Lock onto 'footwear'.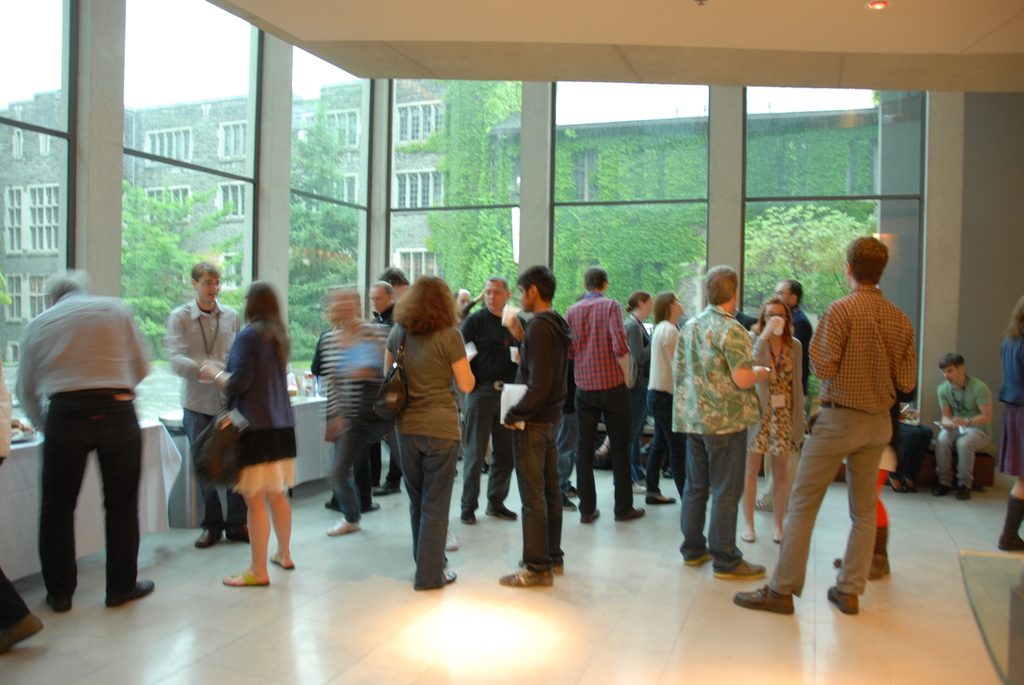
Locked: <bbox>627, 478, 647, 496</bbox>.
